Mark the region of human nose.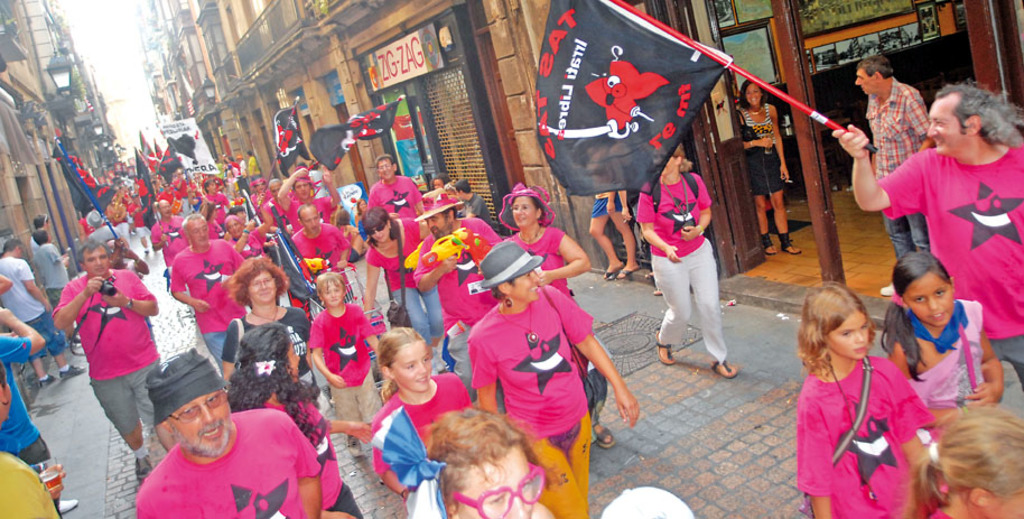
Region: 260/284/268/290.
